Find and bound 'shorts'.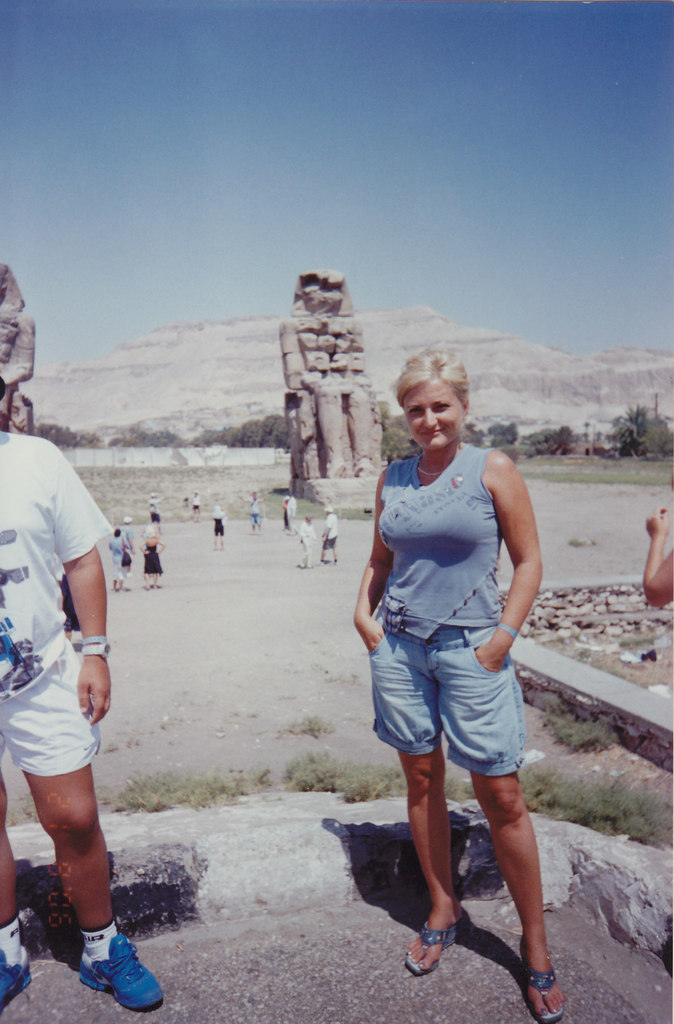
Bound: l=367, t=636, r=536, b=764.
